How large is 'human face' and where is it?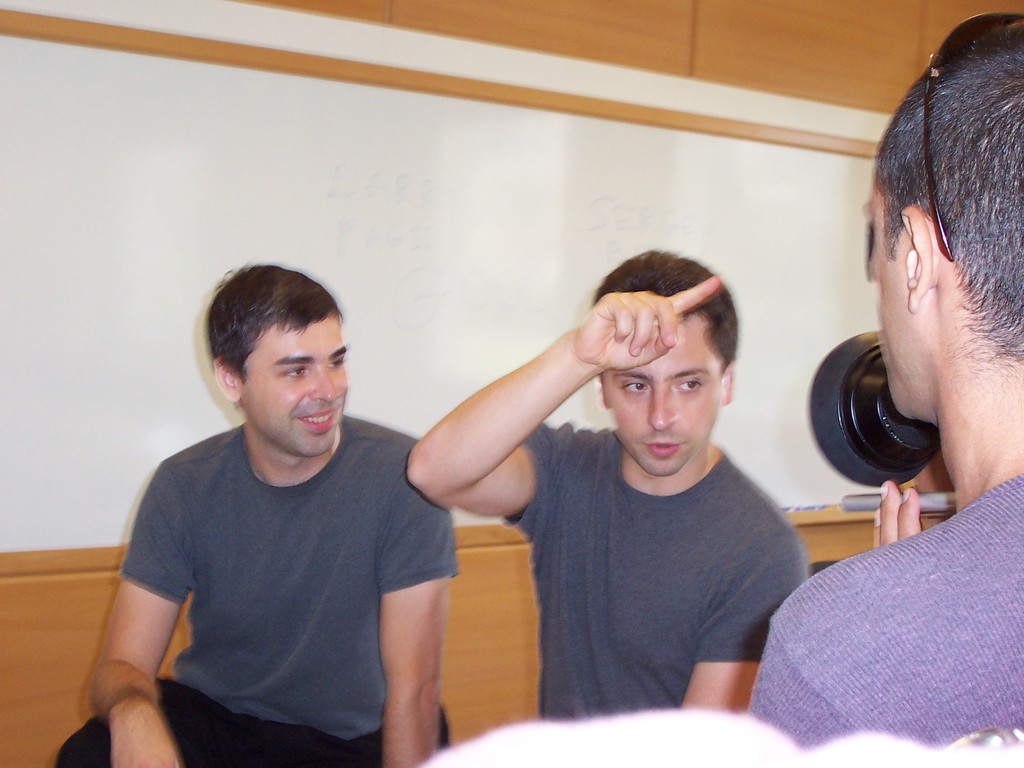
Bounding box: locate(598, 312, 724, 476).
